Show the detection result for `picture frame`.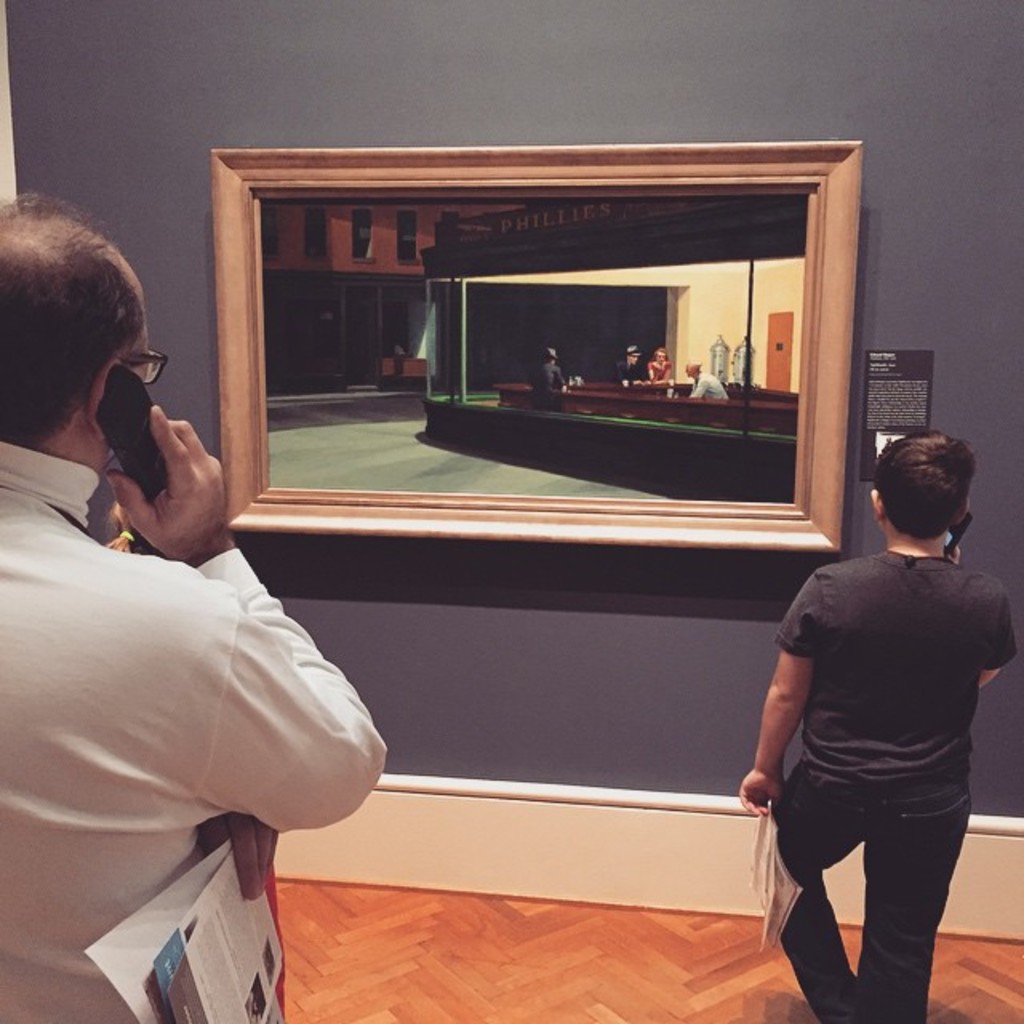
{"left": 438, "top": 208, "right": 464, "bottom": 221}.
